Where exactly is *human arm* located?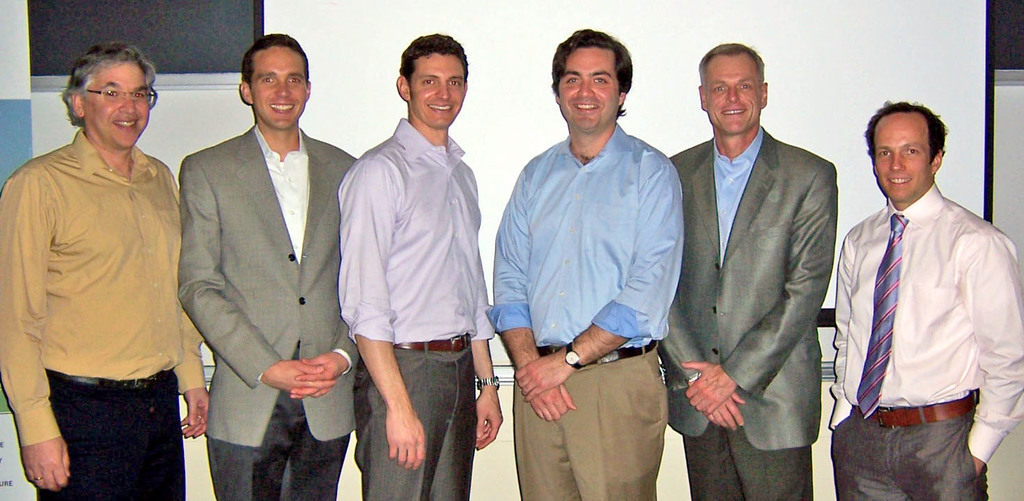
Its bounding box is (173,185,211,440).
